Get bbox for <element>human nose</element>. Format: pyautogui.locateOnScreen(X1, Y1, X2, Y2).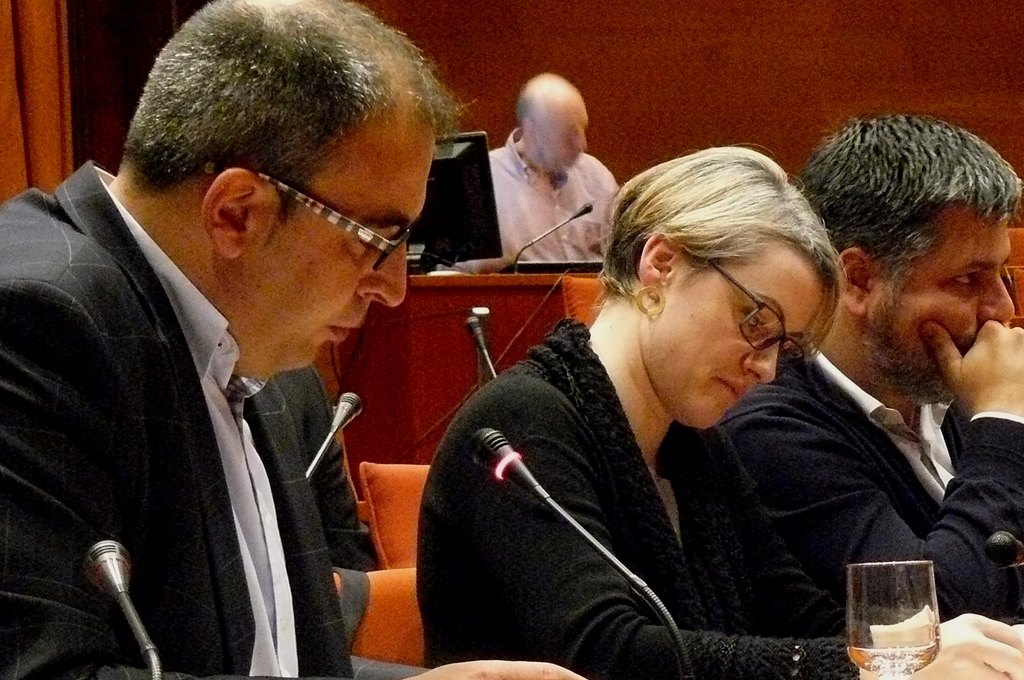
pyautogui.locateOnScreen(744, 340, 783, 389).
